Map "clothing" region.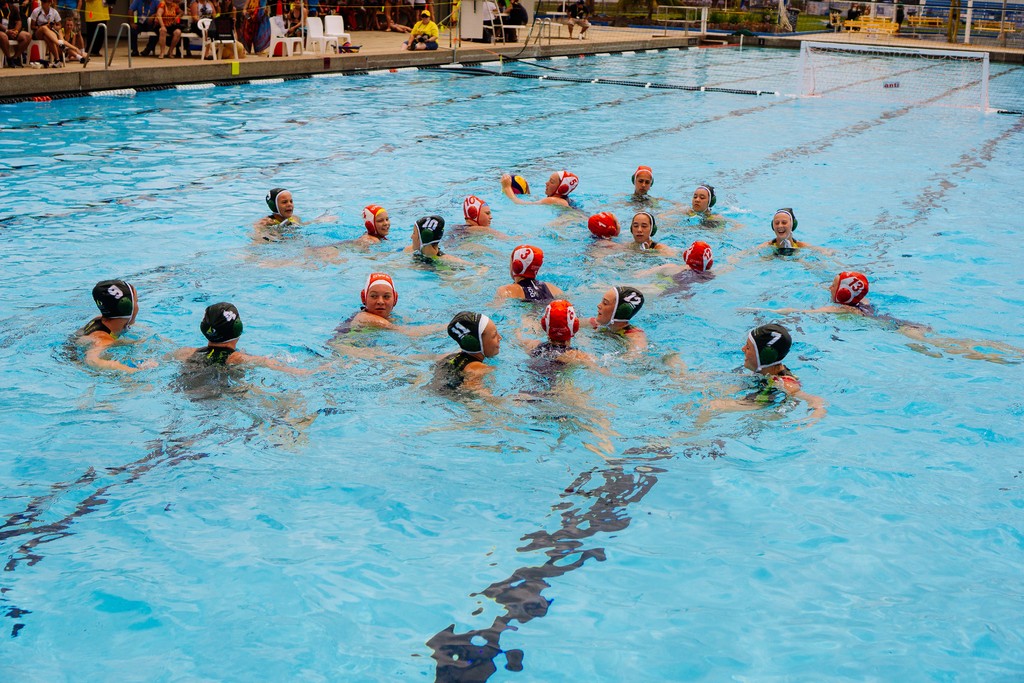
Mapped to <region>566, 4, 591, 26</region>.
